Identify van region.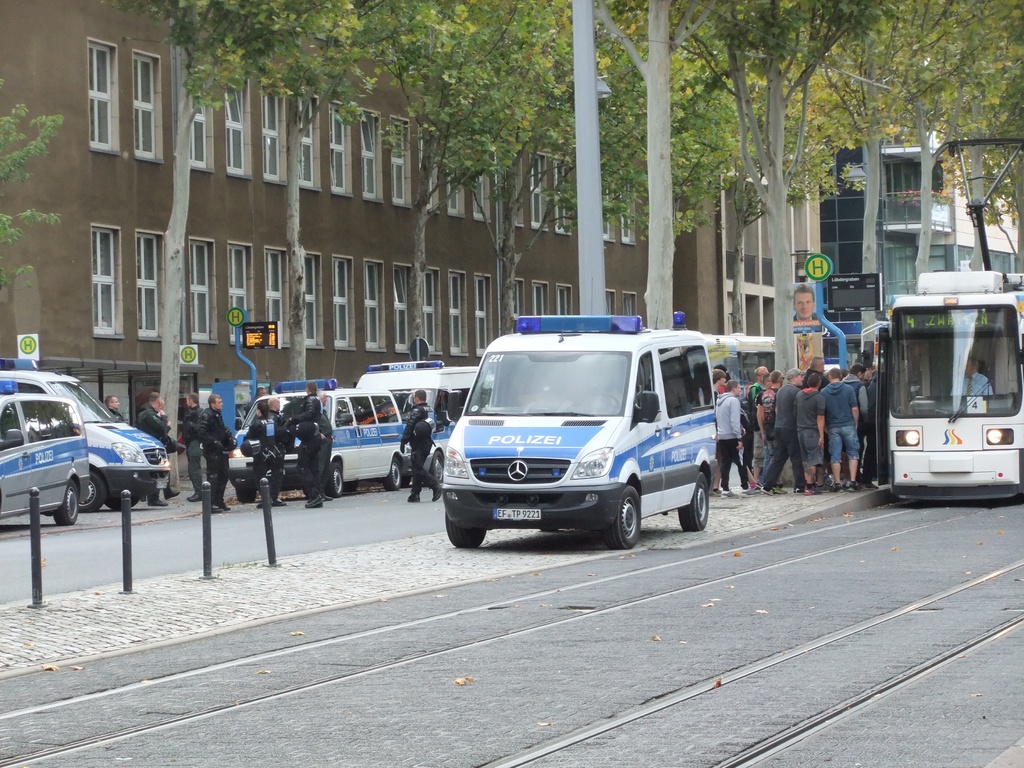
Region: {"left": 0, "top": 373, "right": 90, "bottom": 529}.
